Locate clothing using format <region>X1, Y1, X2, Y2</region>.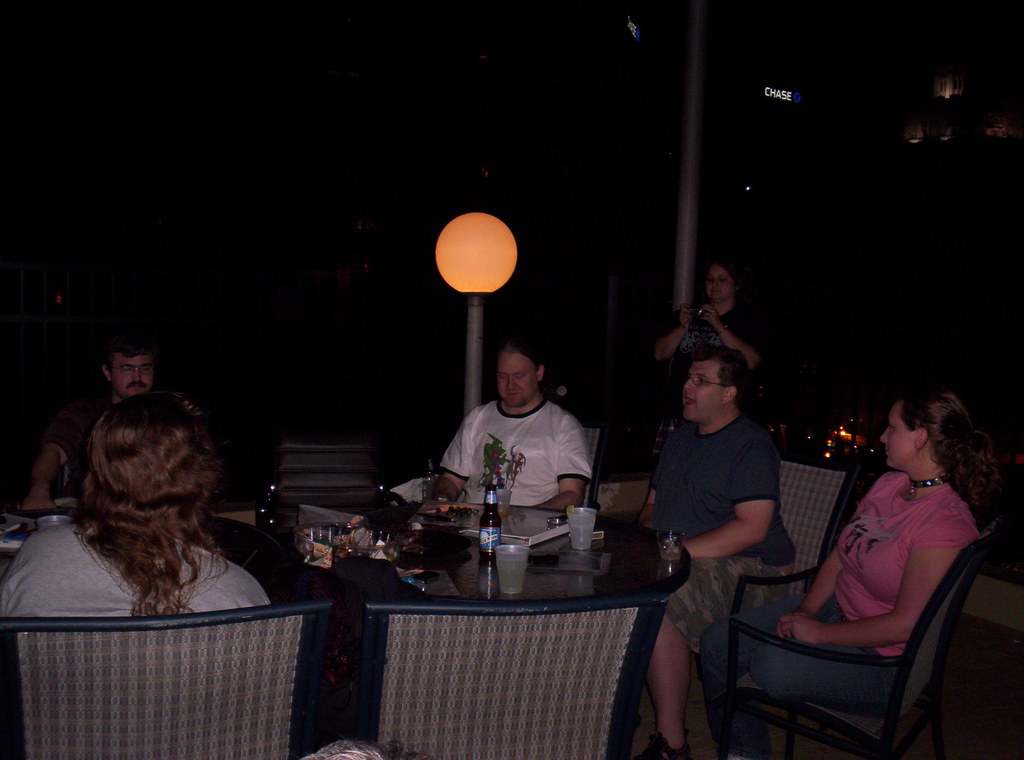
<region>4, 510, 271, 622</region>.
